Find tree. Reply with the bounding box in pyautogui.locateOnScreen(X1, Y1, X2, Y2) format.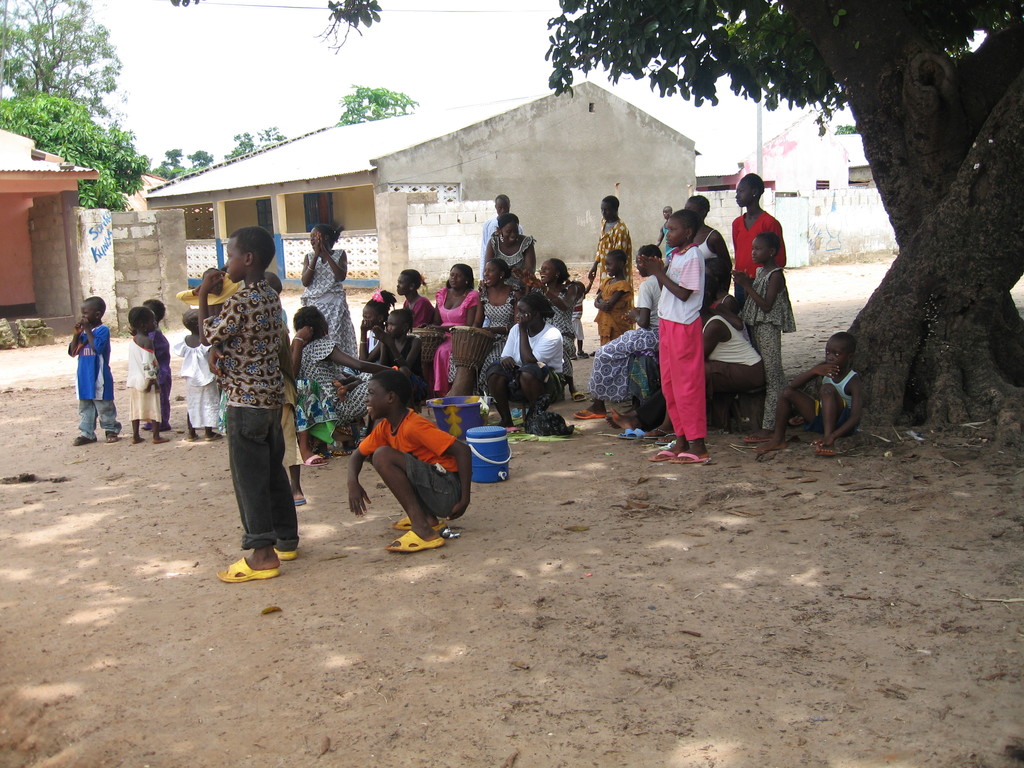
pyautogui.locateOnScreen(536, 0, 1023, 446).
